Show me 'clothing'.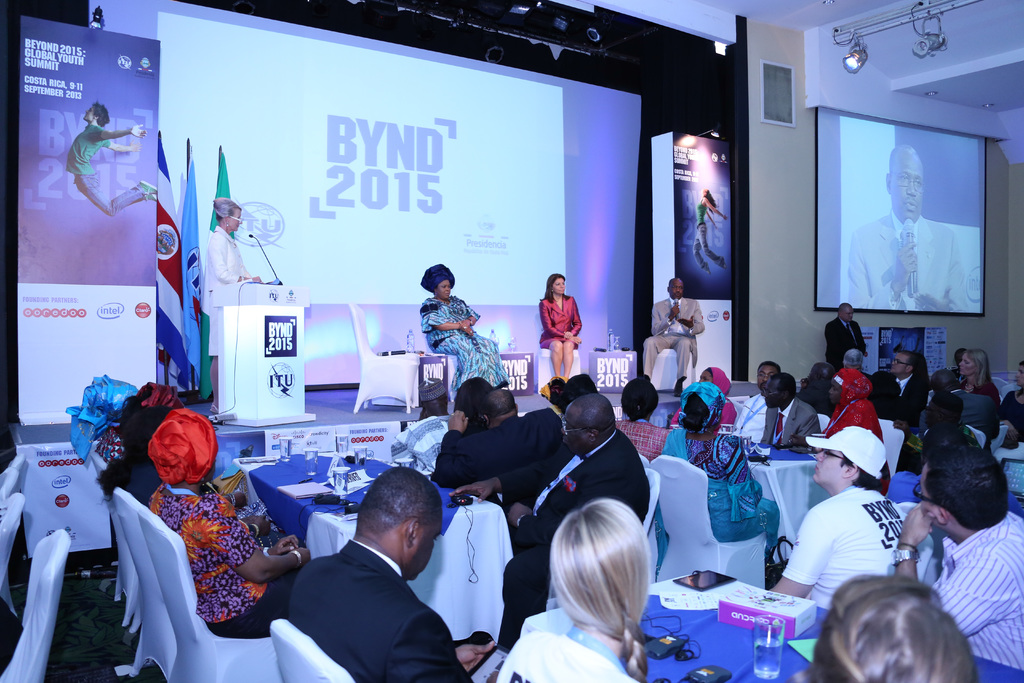
'clothing' is here: Rect(774, 491, 939, 630).
